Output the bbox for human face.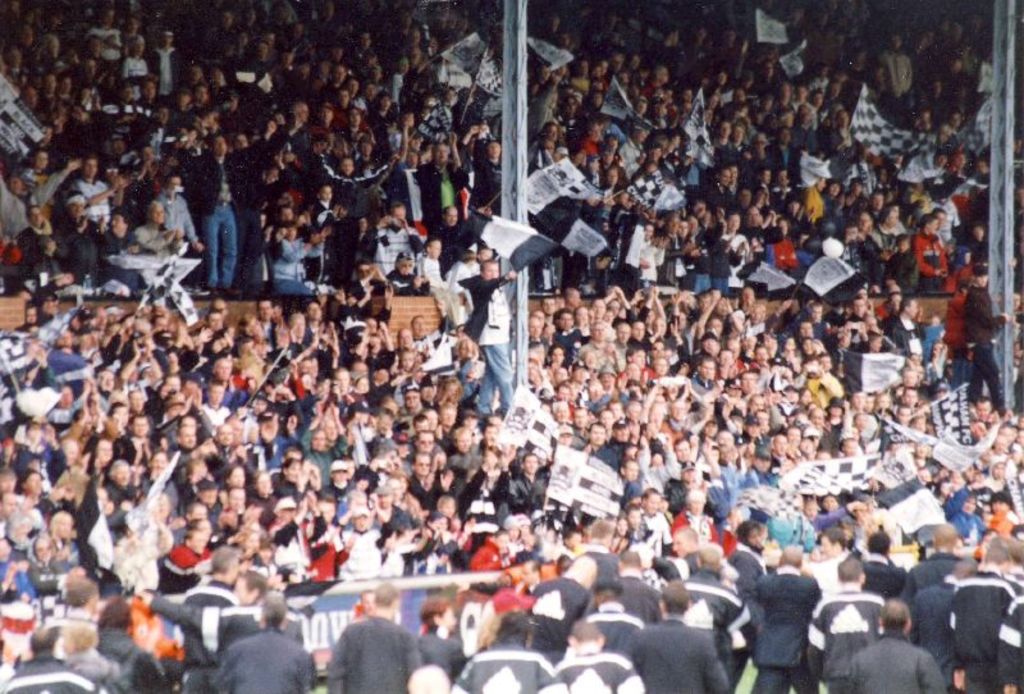
{"x1": 920, "y1": 115, "x2": 928, "y2": 133}.
